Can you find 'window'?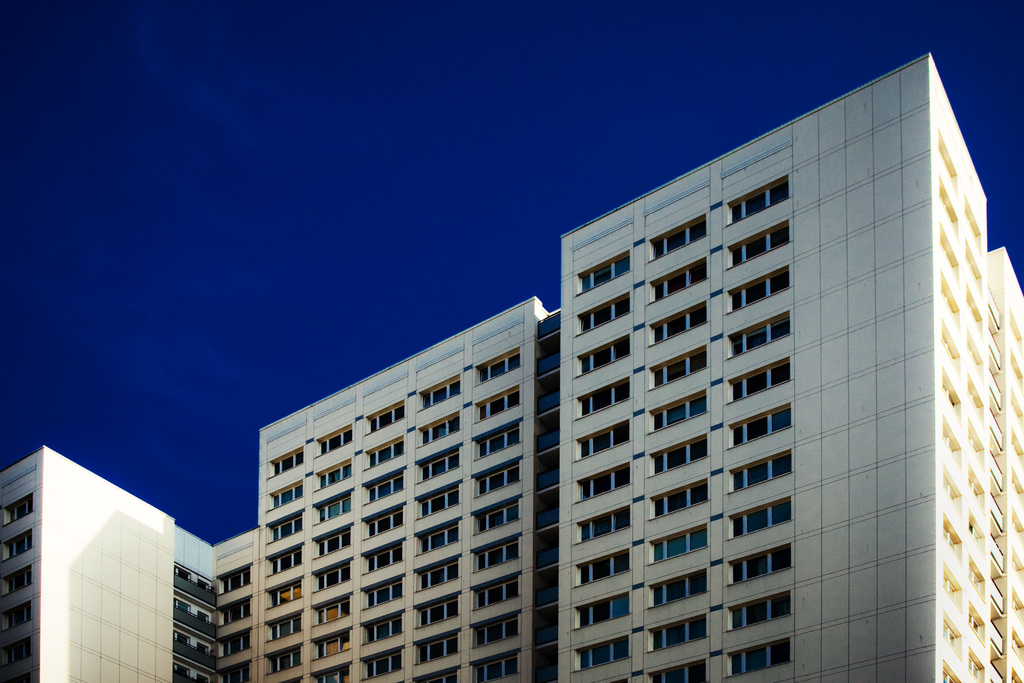
Yes, bounding box: (470, 532, 517, 570).
